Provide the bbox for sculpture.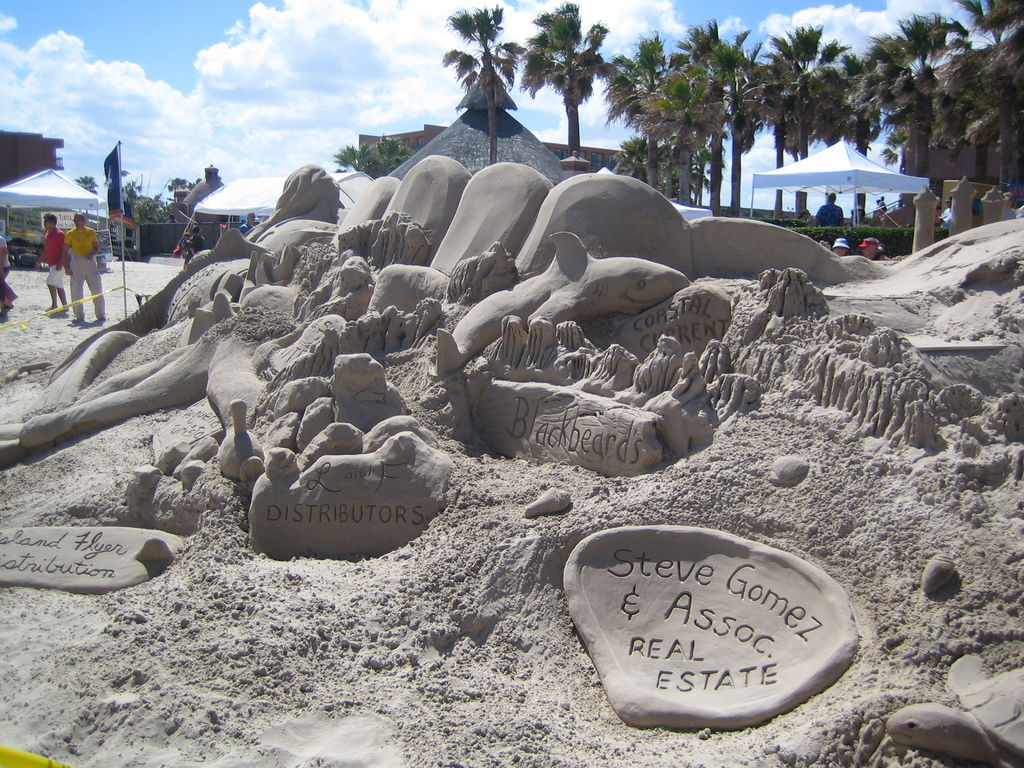
bbox=(0, 150, 1023, 730).
